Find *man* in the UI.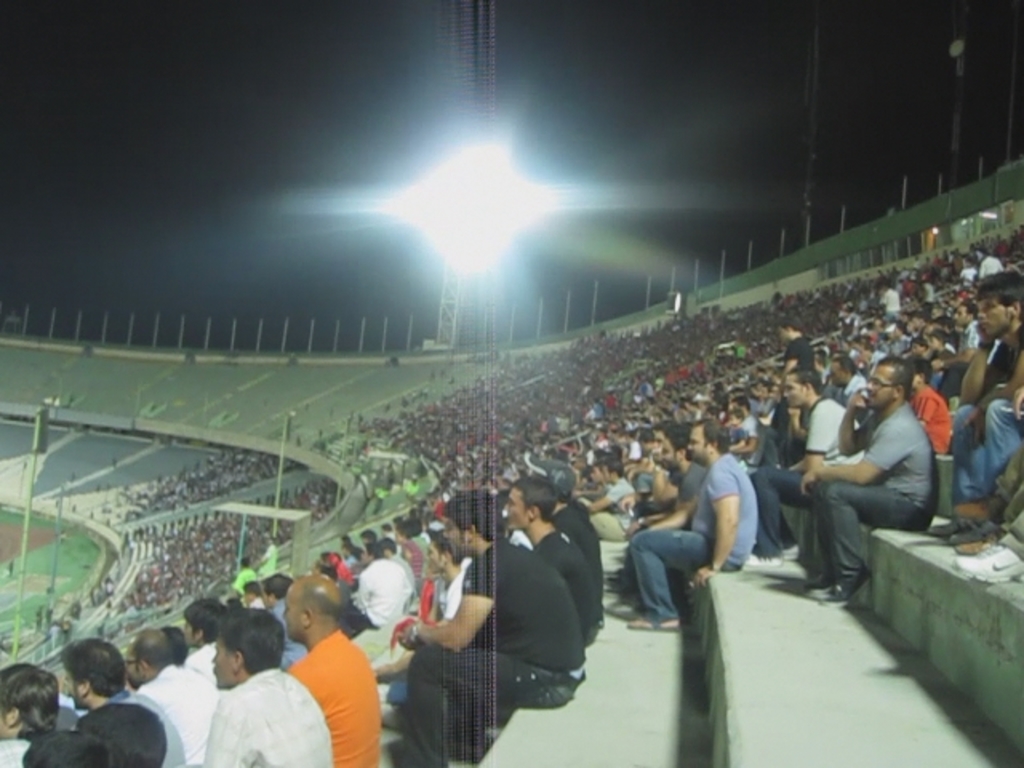
UI element at <region>746, 363, 864, 565</region>.
